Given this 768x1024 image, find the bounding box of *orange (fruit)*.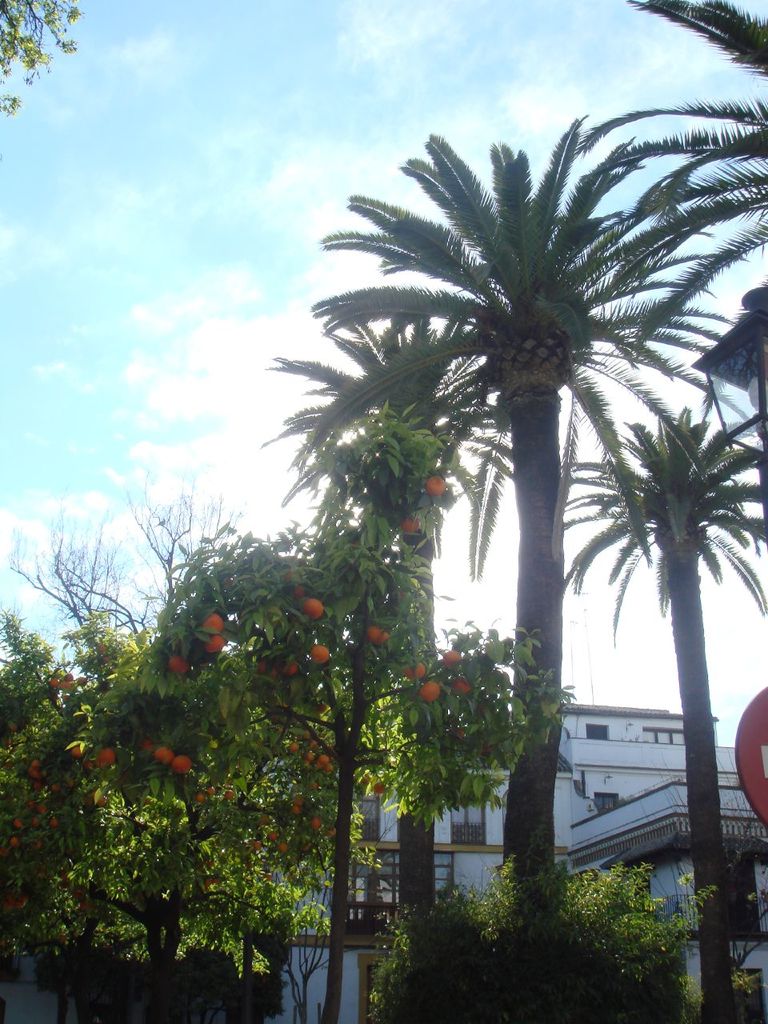
<box>258,660,270,674</box>.
